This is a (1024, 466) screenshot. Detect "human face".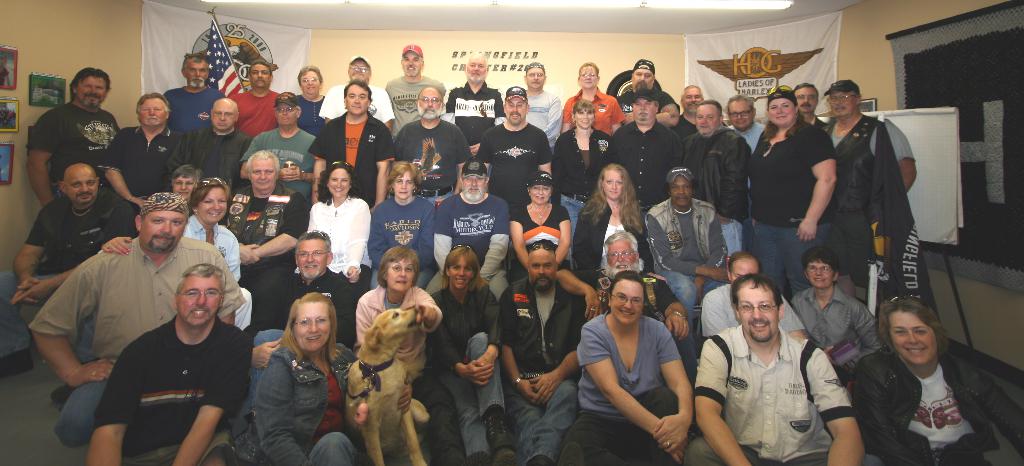
BBox(198, 184, 227, 223).
